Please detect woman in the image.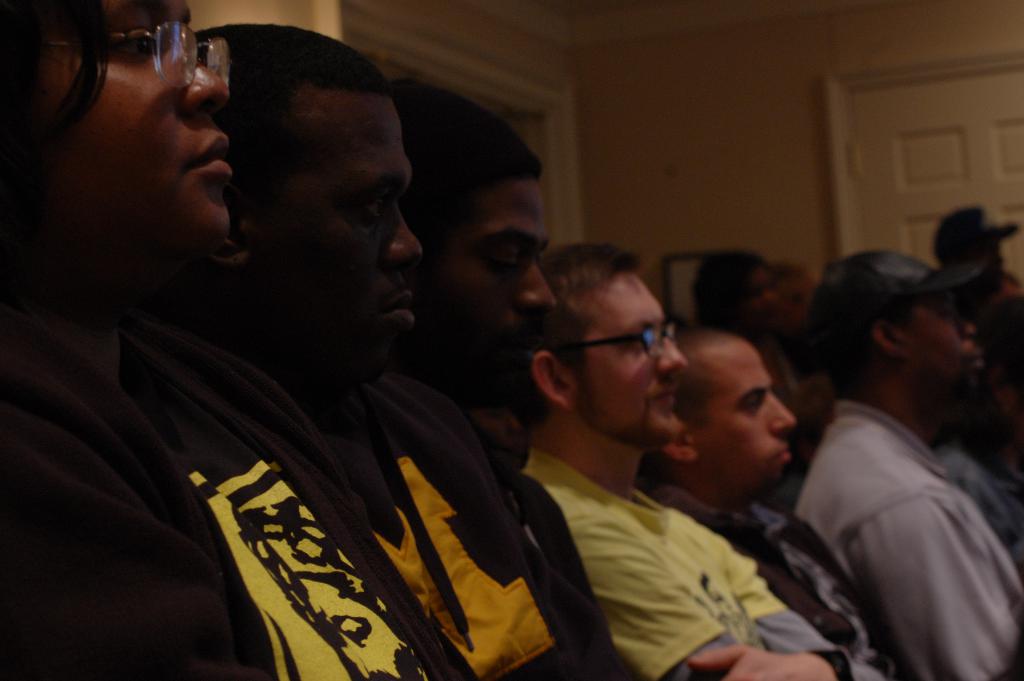
select_region(0, 0, 447, 680).
